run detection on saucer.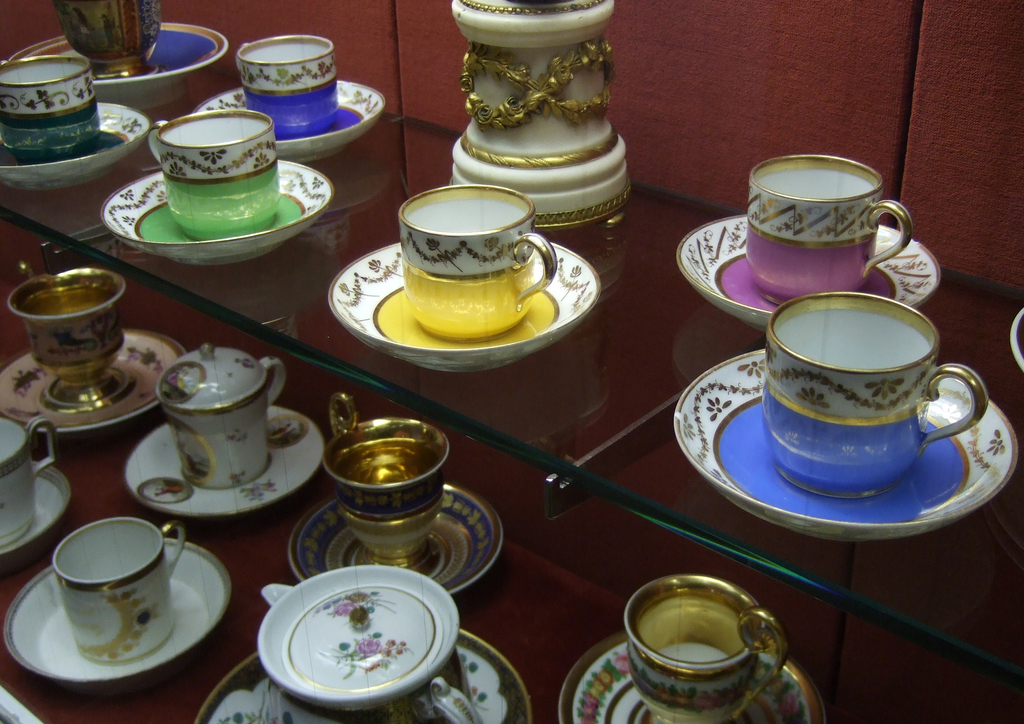
Result: x1=9 y1=31 x2=230 y2=99.
